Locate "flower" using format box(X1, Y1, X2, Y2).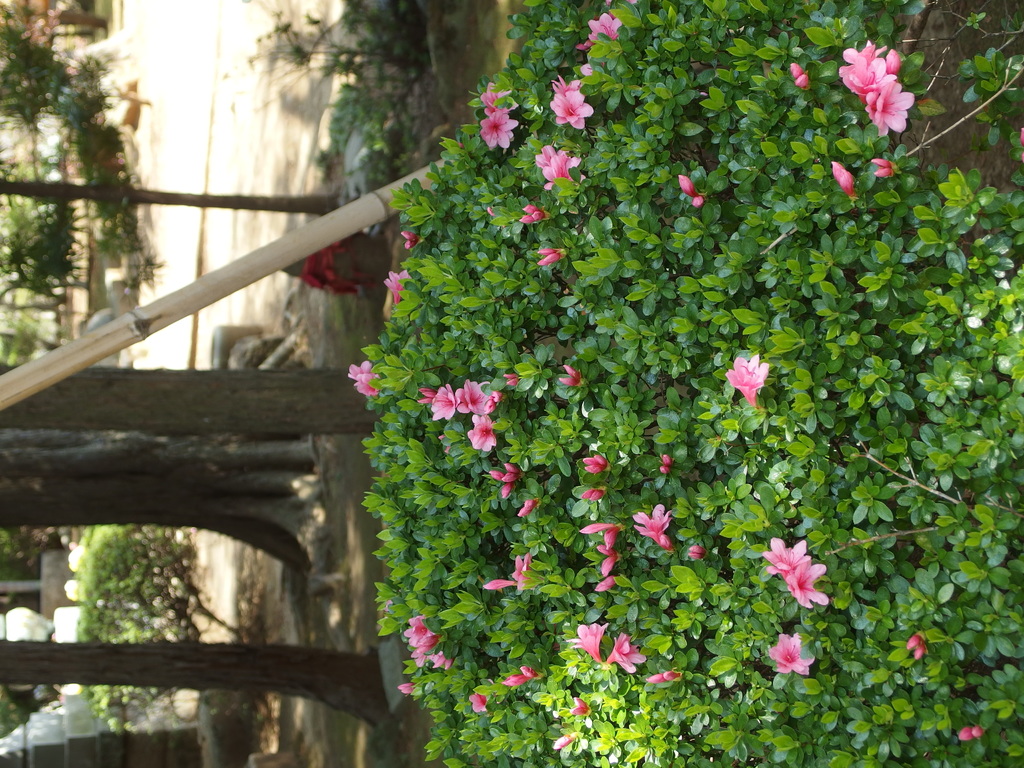
box(540, 248, 566, 269).
